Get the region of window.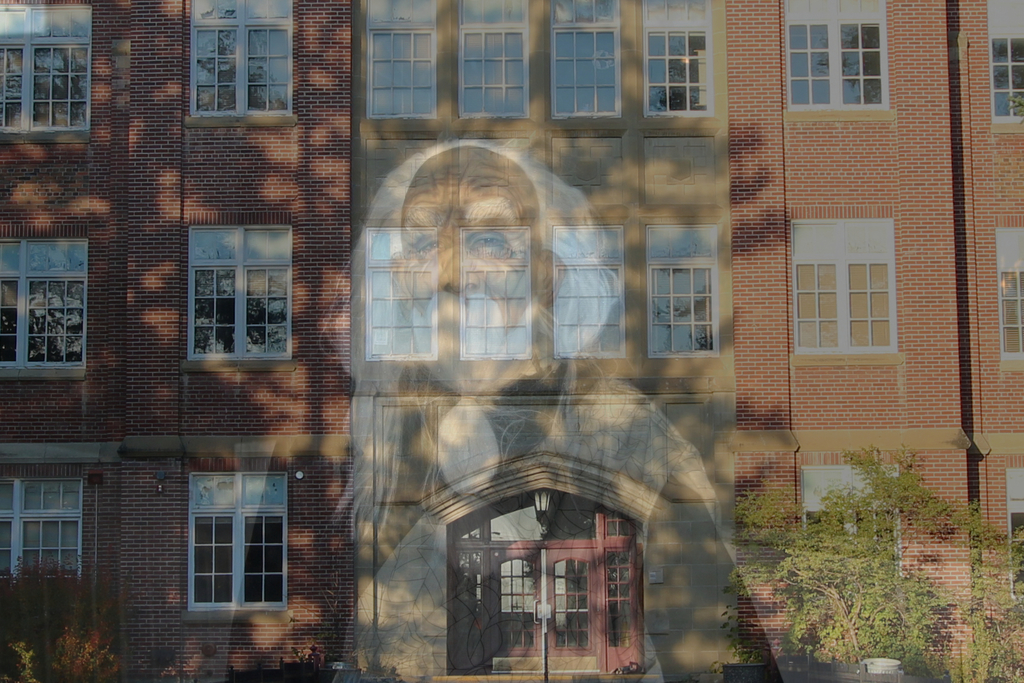
left=188, top=222, right=295, bottom=377.
